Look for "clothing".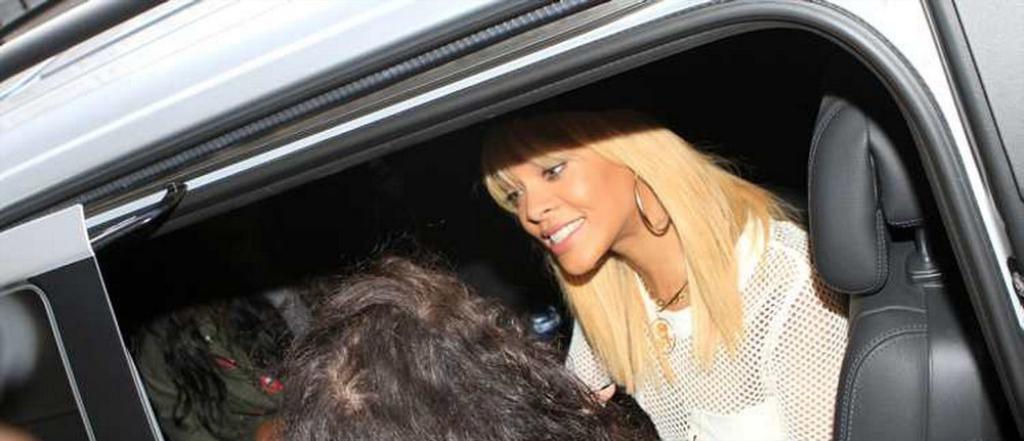
Found: 560, 209, 857, 440.
